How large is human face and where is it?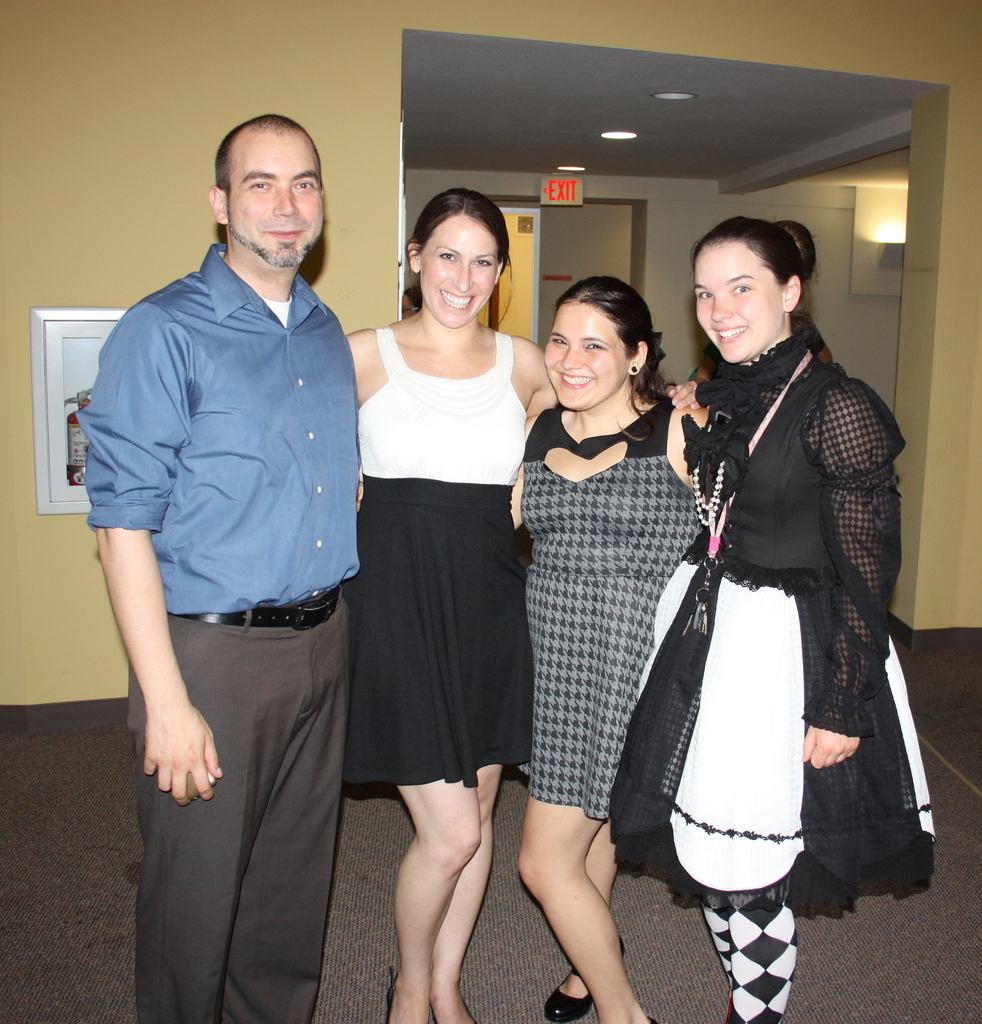
Bounding box: [left=541, top=300, right=634, bottom=405].
